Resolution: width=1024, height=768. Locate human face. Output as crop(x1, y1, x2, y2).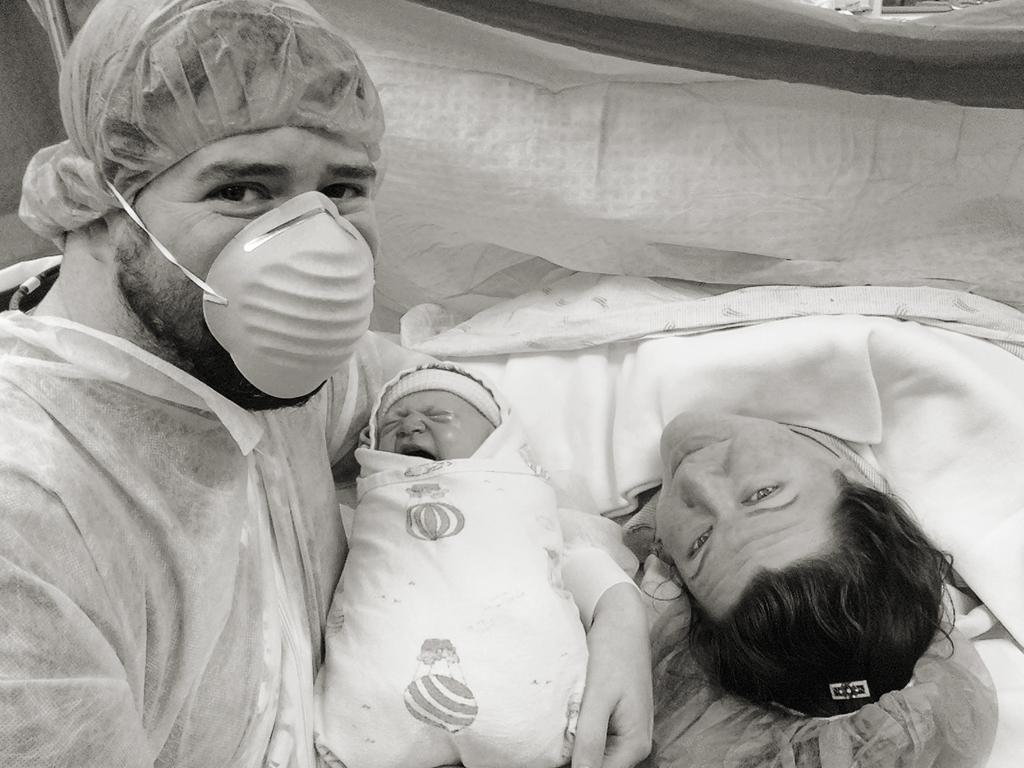
crop(657, 408, 846, 617).
